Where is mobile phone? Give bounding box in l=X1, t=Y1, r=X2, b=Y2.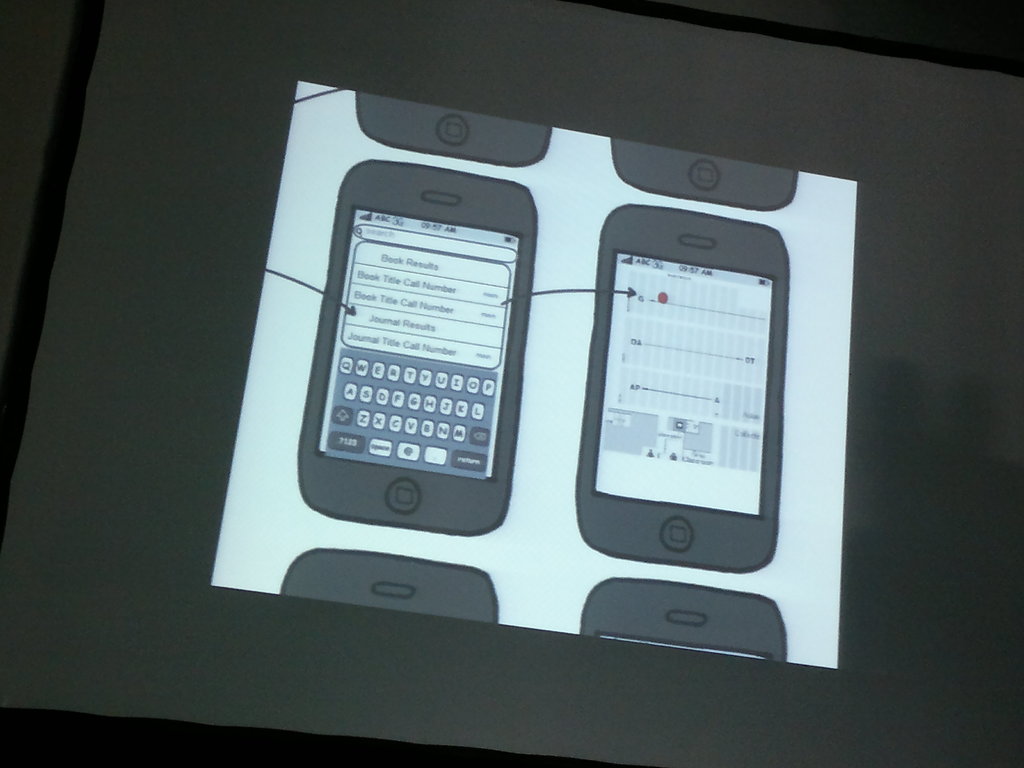
l=280, t=545, r=502, b=636.
